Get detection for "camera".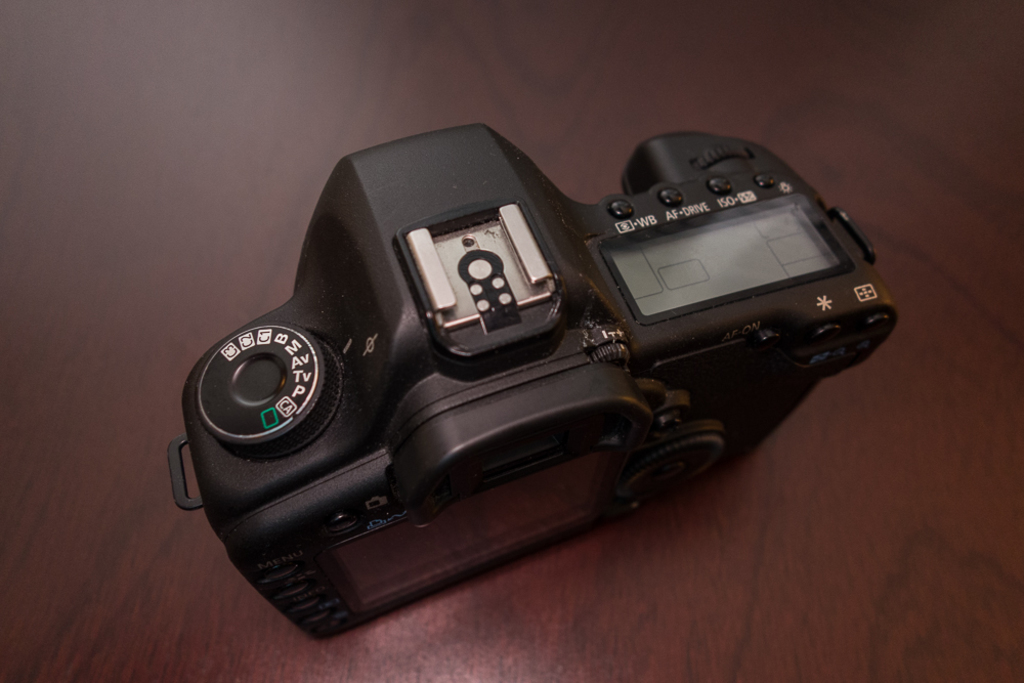
Detection: l=166, t=121, r=900, b=641.
